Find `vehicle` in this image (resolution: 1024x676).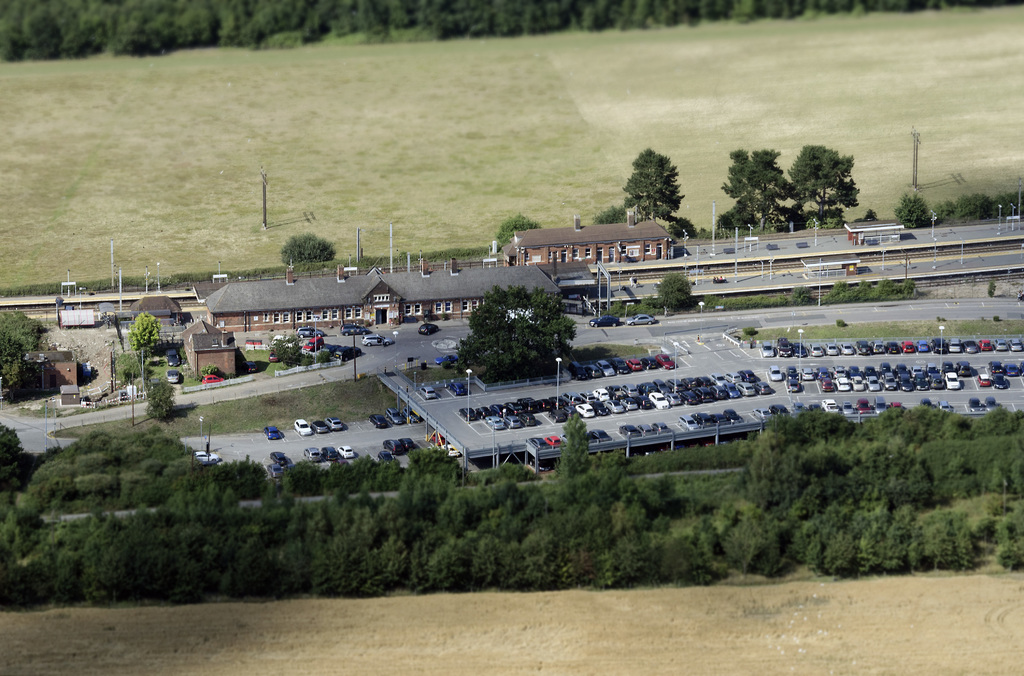
select_region(840, 345, 856, 357).
